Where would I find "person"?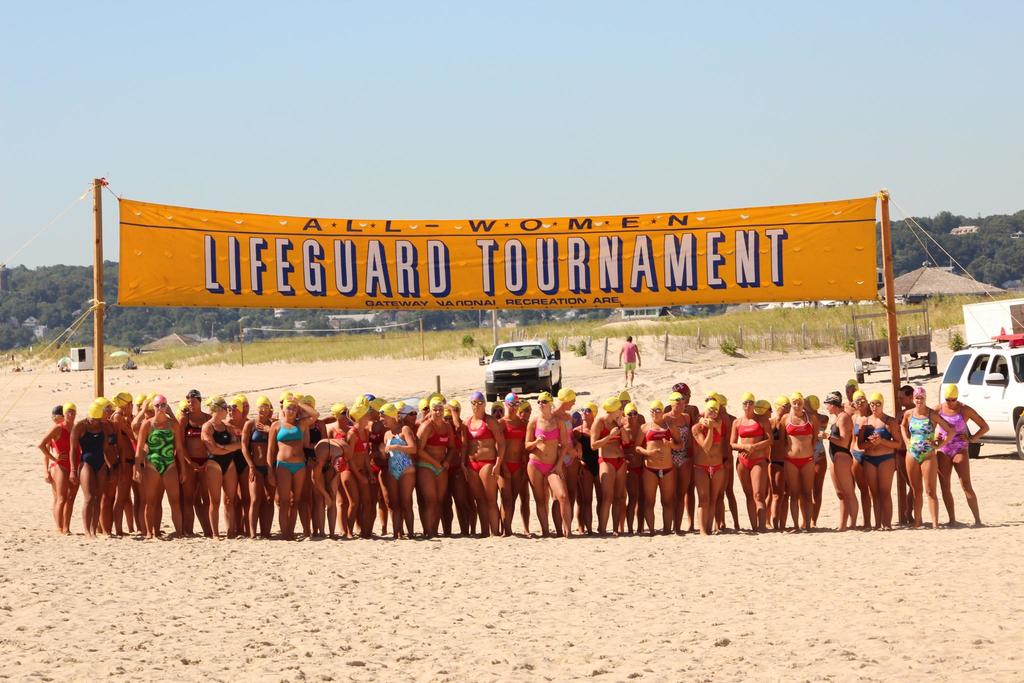
At pyautogui.locateOnScreen(458, 394, 497, 528).
